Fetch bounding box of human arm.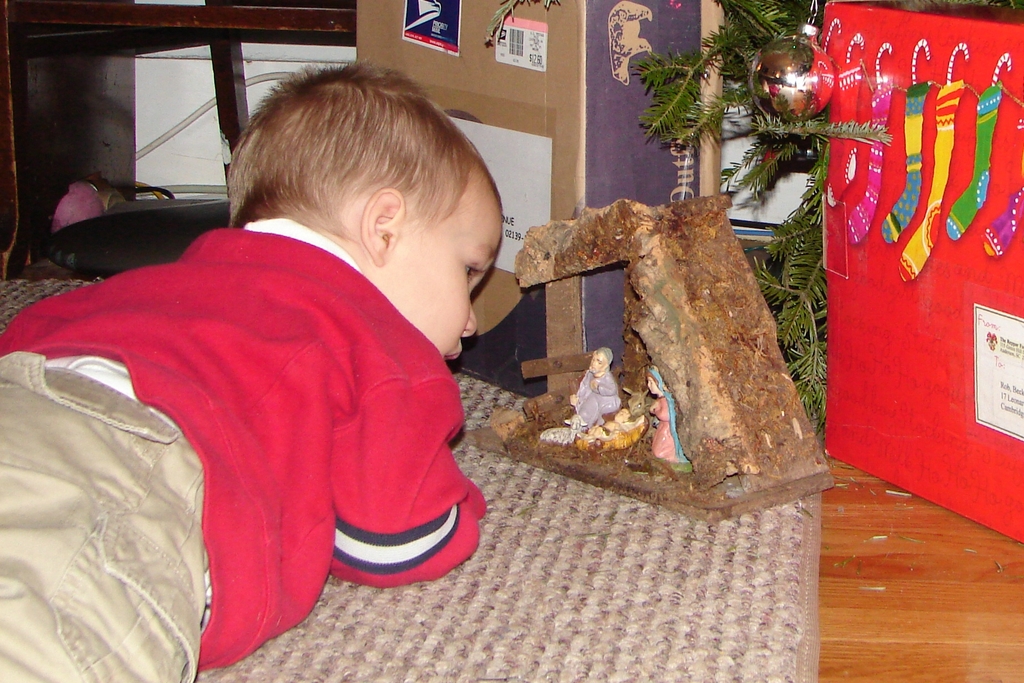
Bbox: bbox=(336, 368, 482, 586).
